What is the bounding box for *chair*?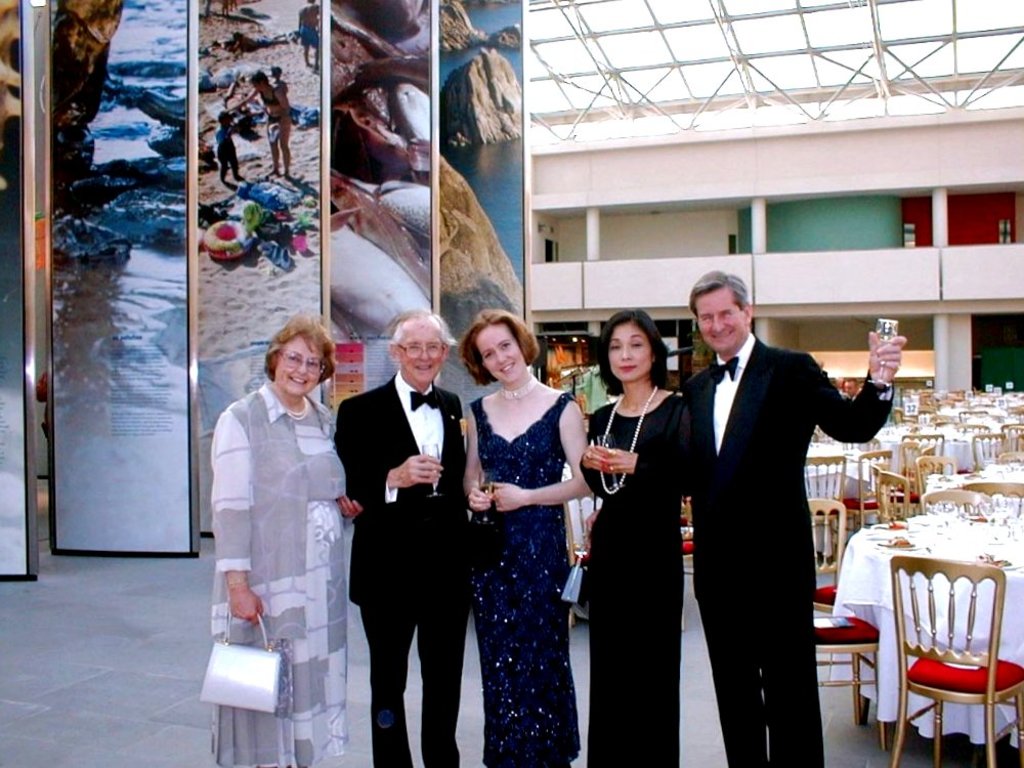
region(999, 419, 1023, 451).
